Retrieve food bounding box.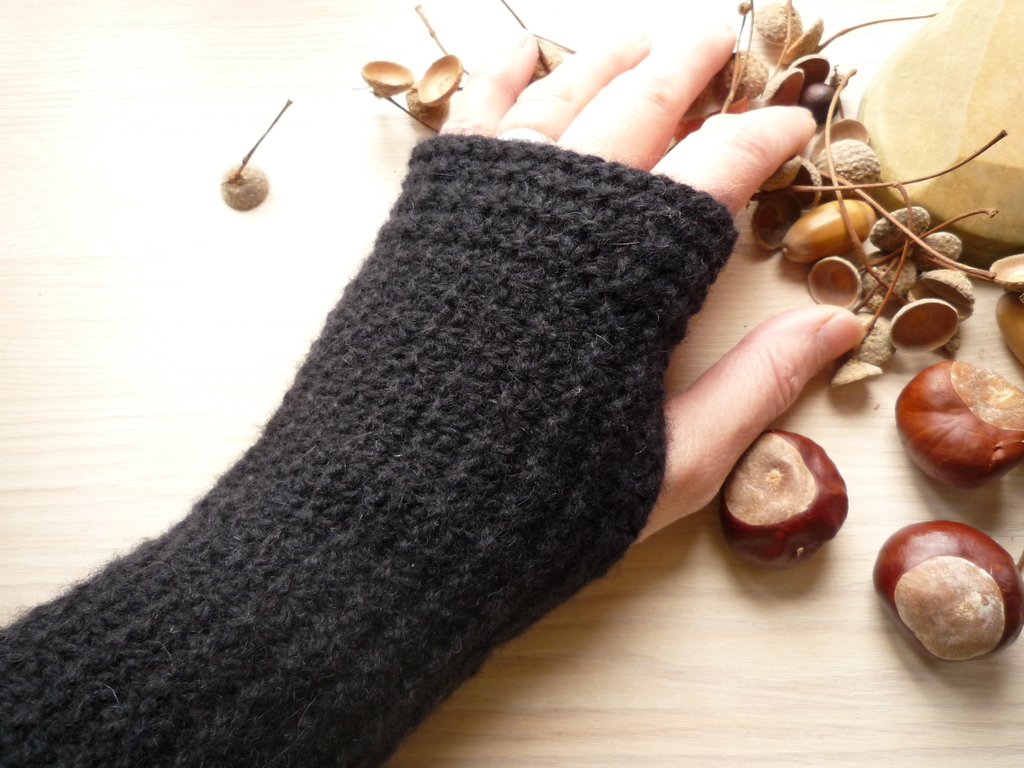
Bounding box: (721, 427, 850, 574).
